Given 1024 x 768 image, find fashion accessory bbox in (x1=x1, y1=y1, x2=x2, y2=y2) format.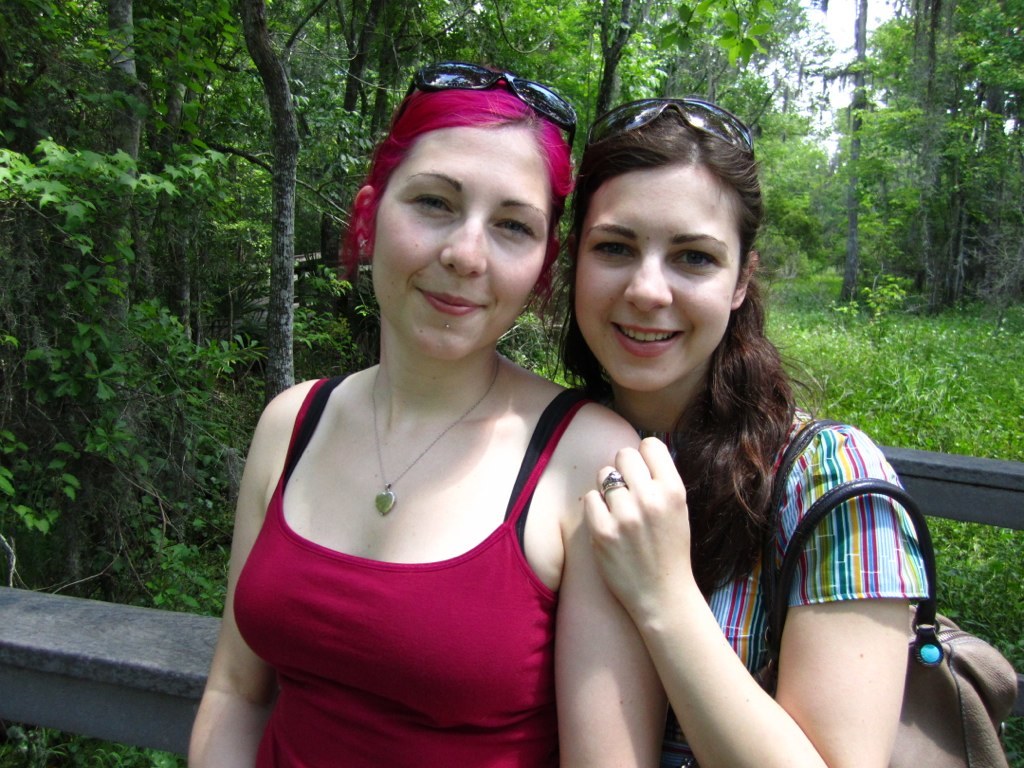
(x1=392, y1=60, x2=581, y2=161).
